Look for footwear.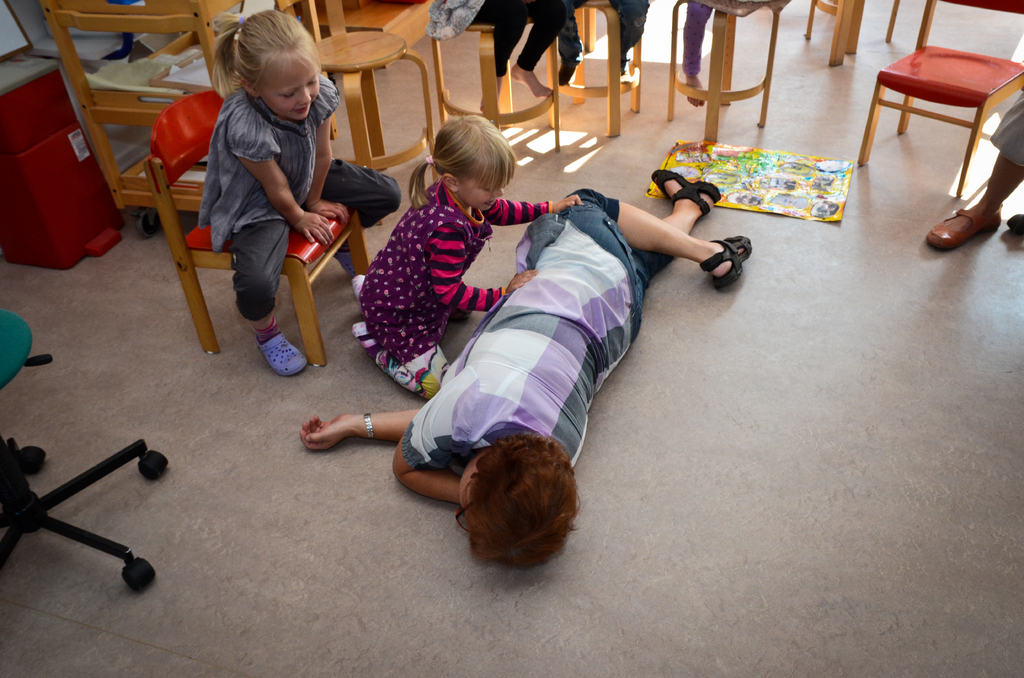
Found: {"x1": 648, "y1": 166, "x2": 722, "y2": 215}.
